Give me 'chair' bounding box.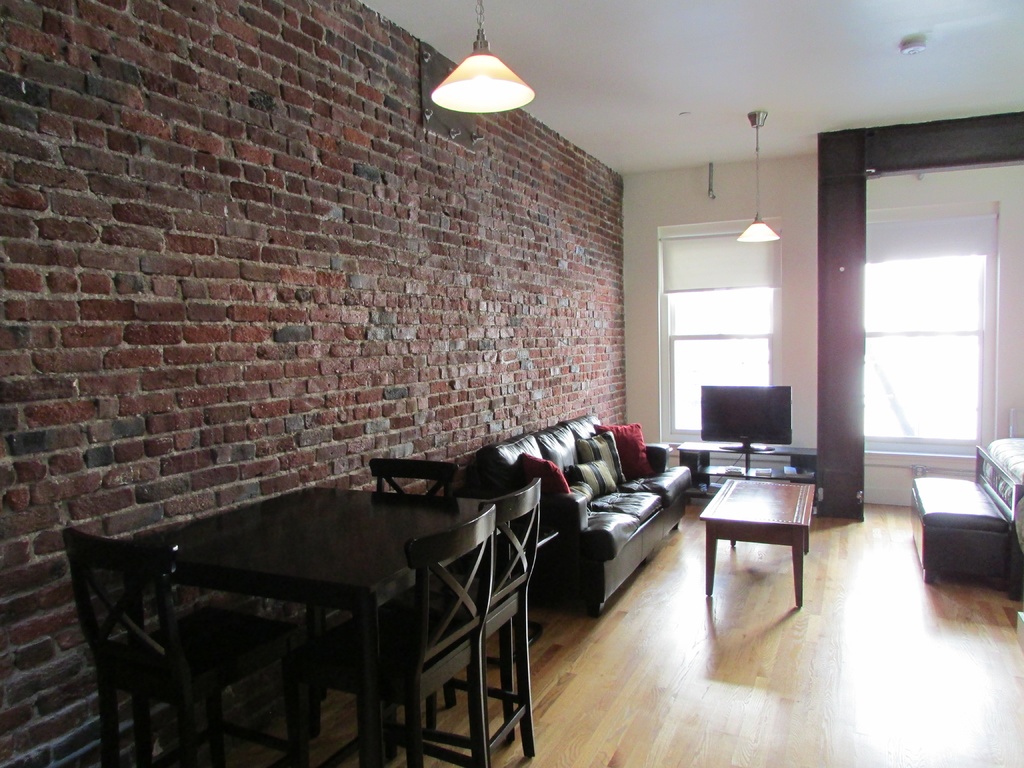
60, 522, 307, 767.
